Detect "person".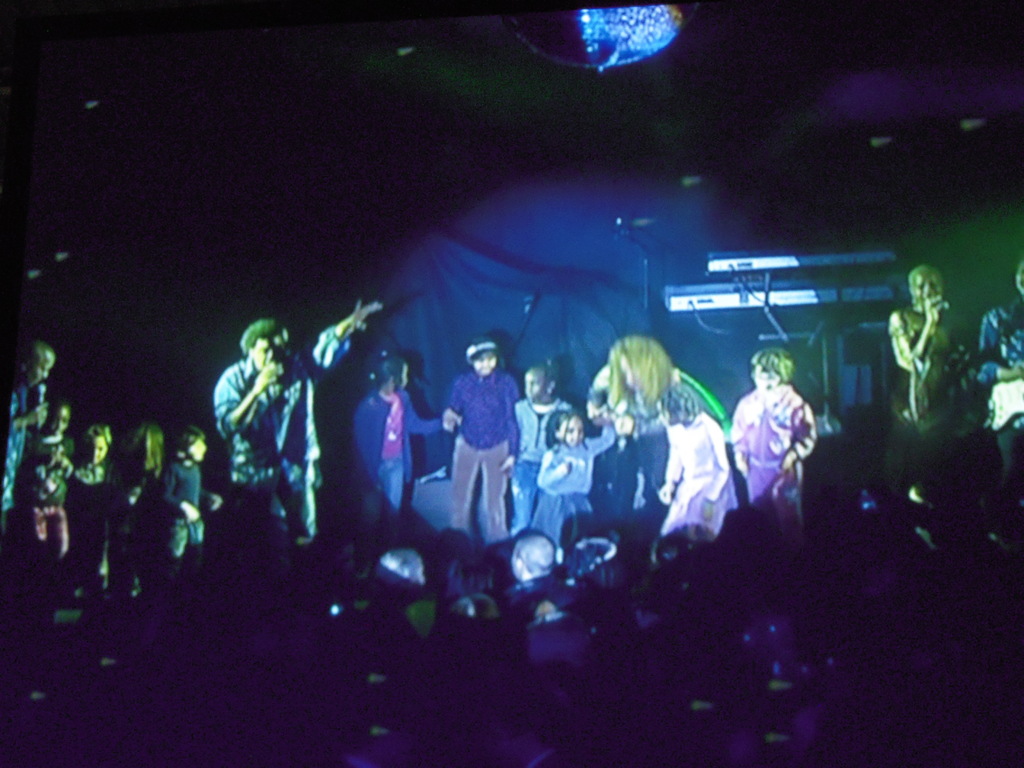
Detected at (x1=0, y1=331, x2=60, y2=509).
